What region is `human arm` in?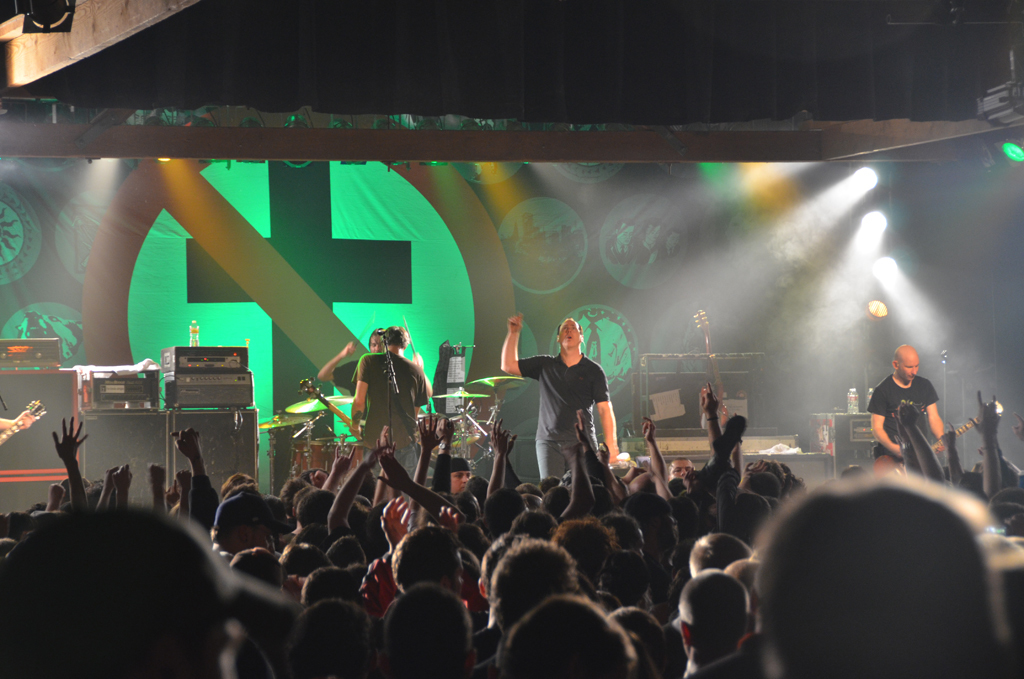
region(648, 413, 673, 486).
